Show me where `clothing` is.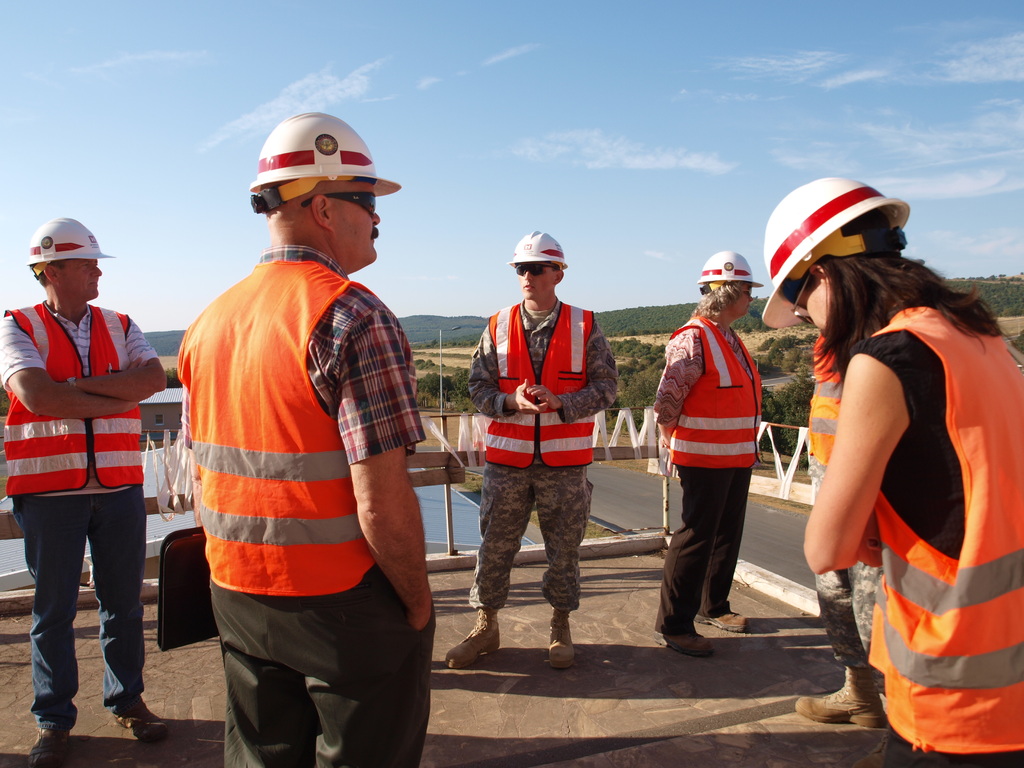
`clothing` is at (left=467, top=294, right=619, bottom=614).
